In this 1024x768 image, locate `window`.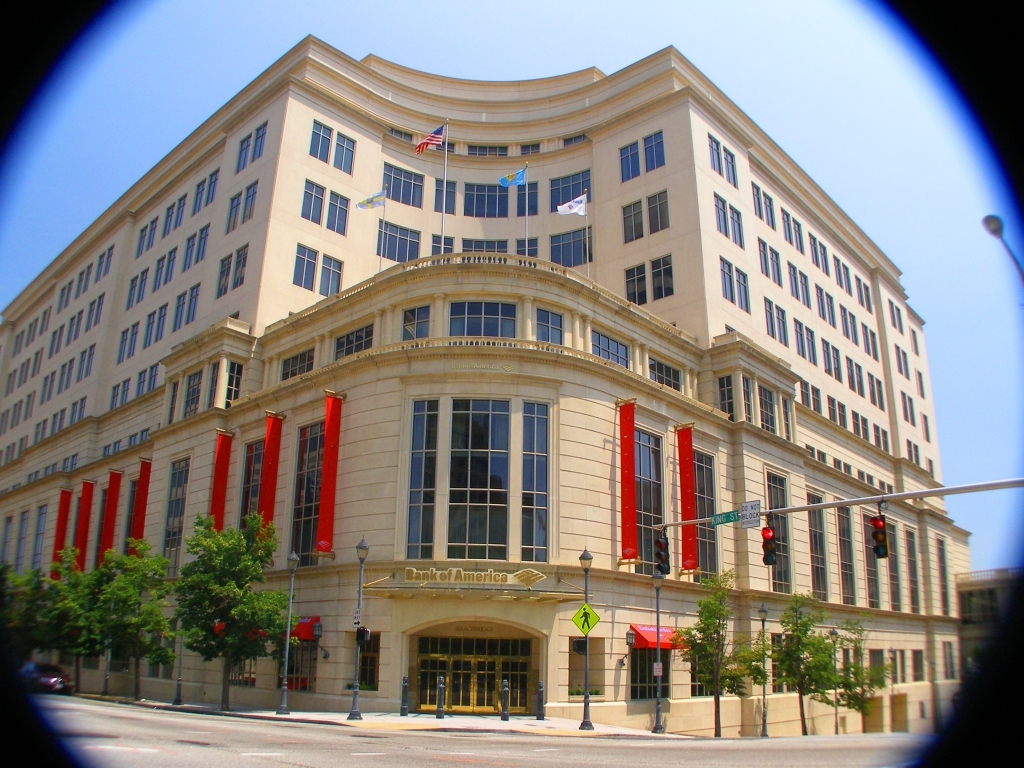
Bounding box: (319,257,346,295).
